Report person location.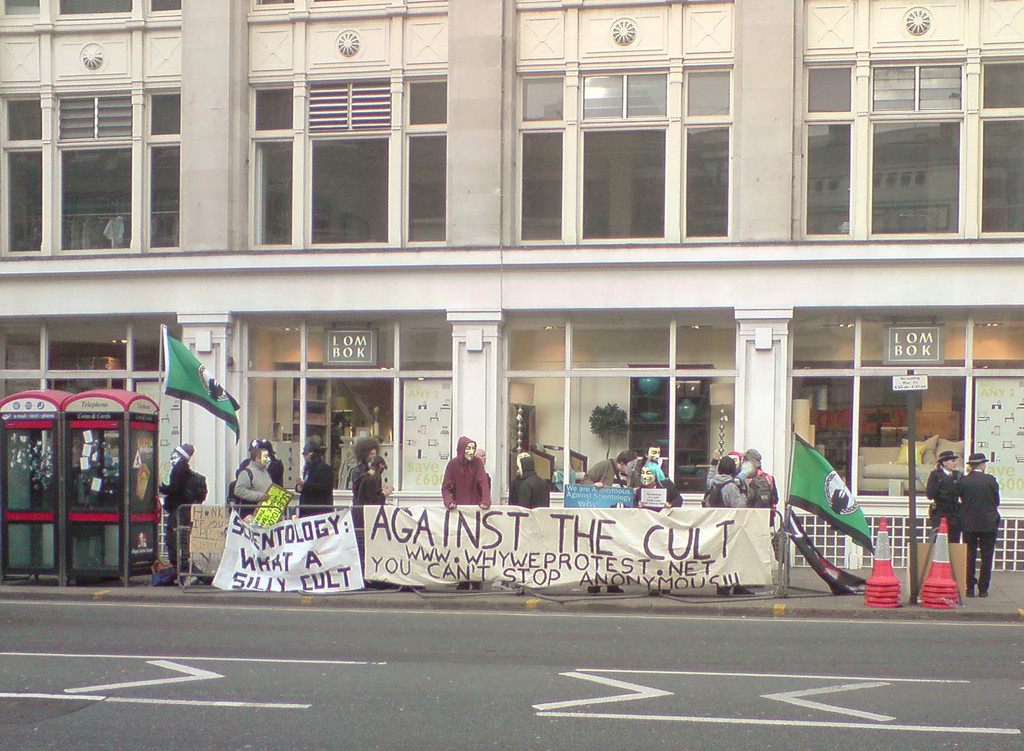
Report: [left=292, top=441, right=337, bottom=517].
